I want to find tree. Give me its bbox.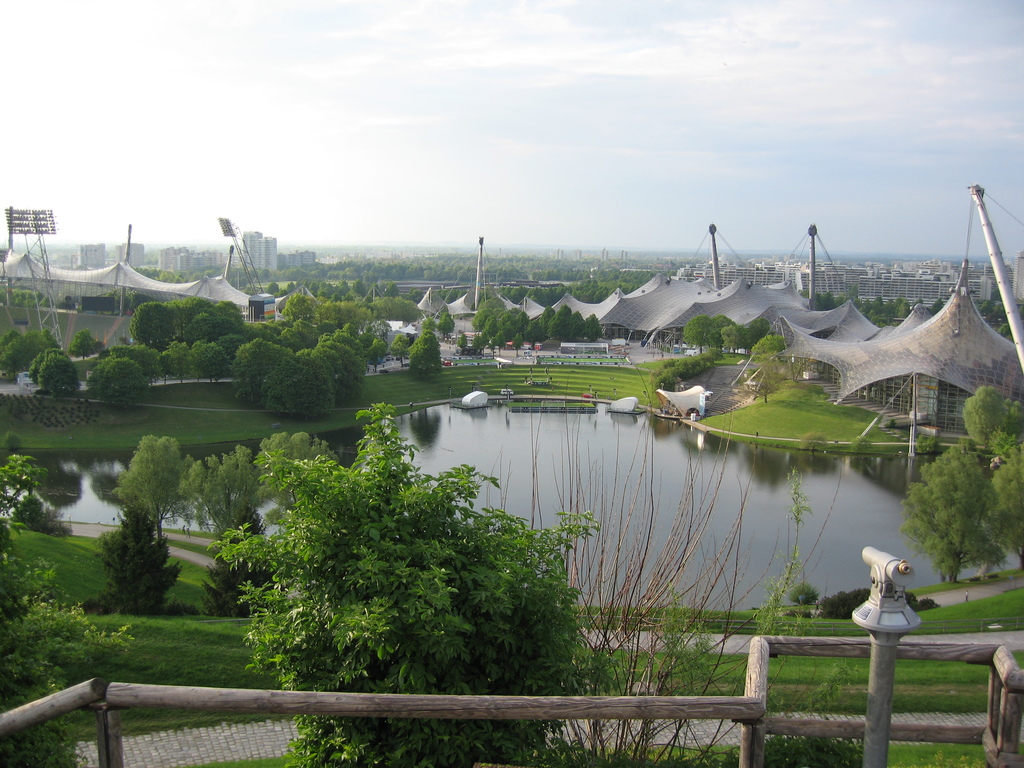
(0,330,62,371).
